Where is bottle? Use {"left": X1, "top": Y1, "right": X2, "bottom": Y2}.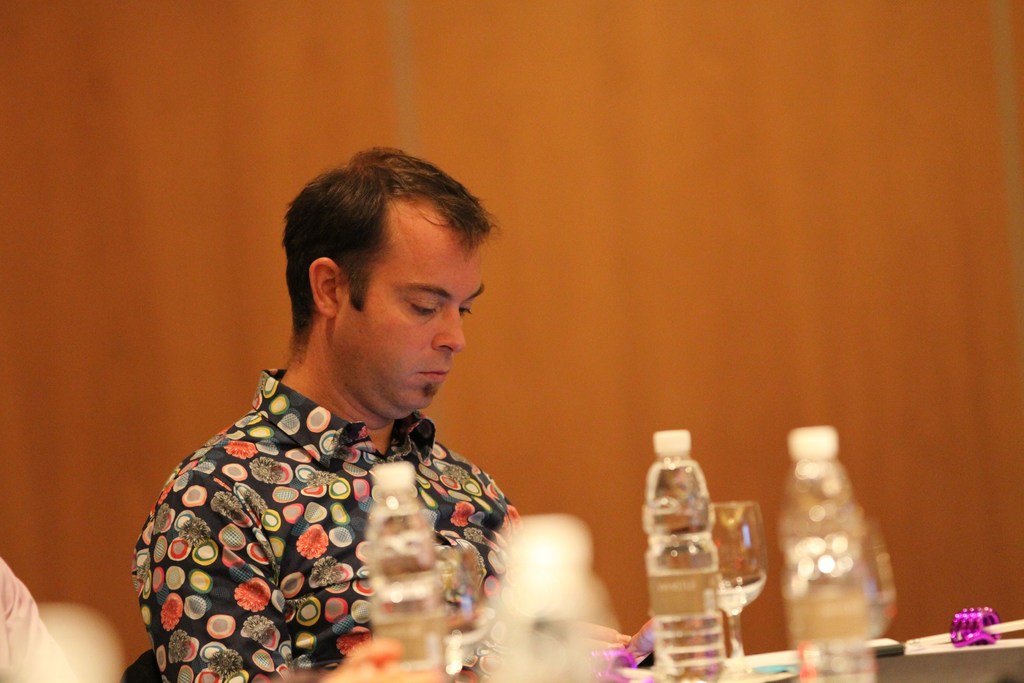
{"left": 479, "top": 513, "right": 620, "bottom": 682}.
